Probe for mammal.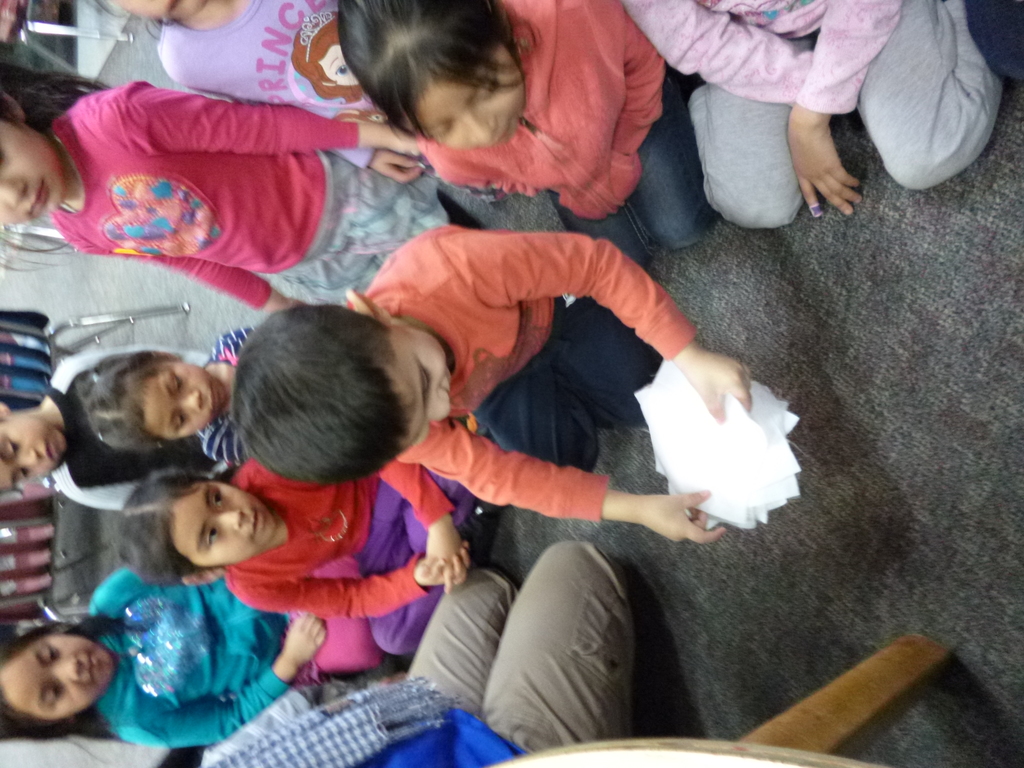
Probe result: (left=108, top=456, right=507, bottom=655).
